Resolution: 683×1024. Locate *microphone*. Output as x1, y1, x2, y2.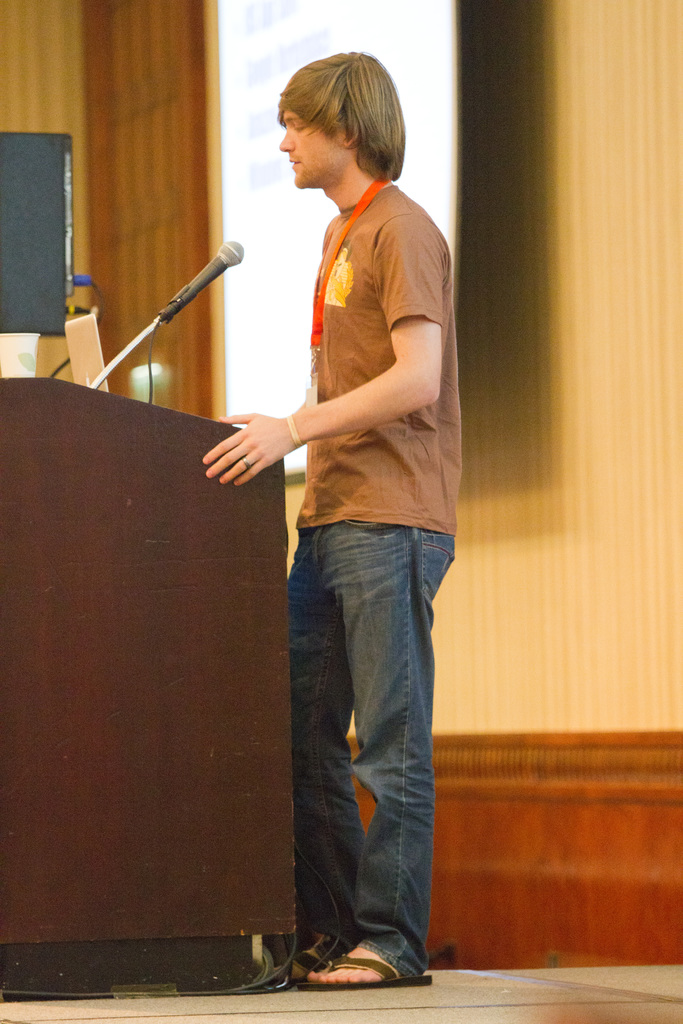
151, 236, 248, 323.
